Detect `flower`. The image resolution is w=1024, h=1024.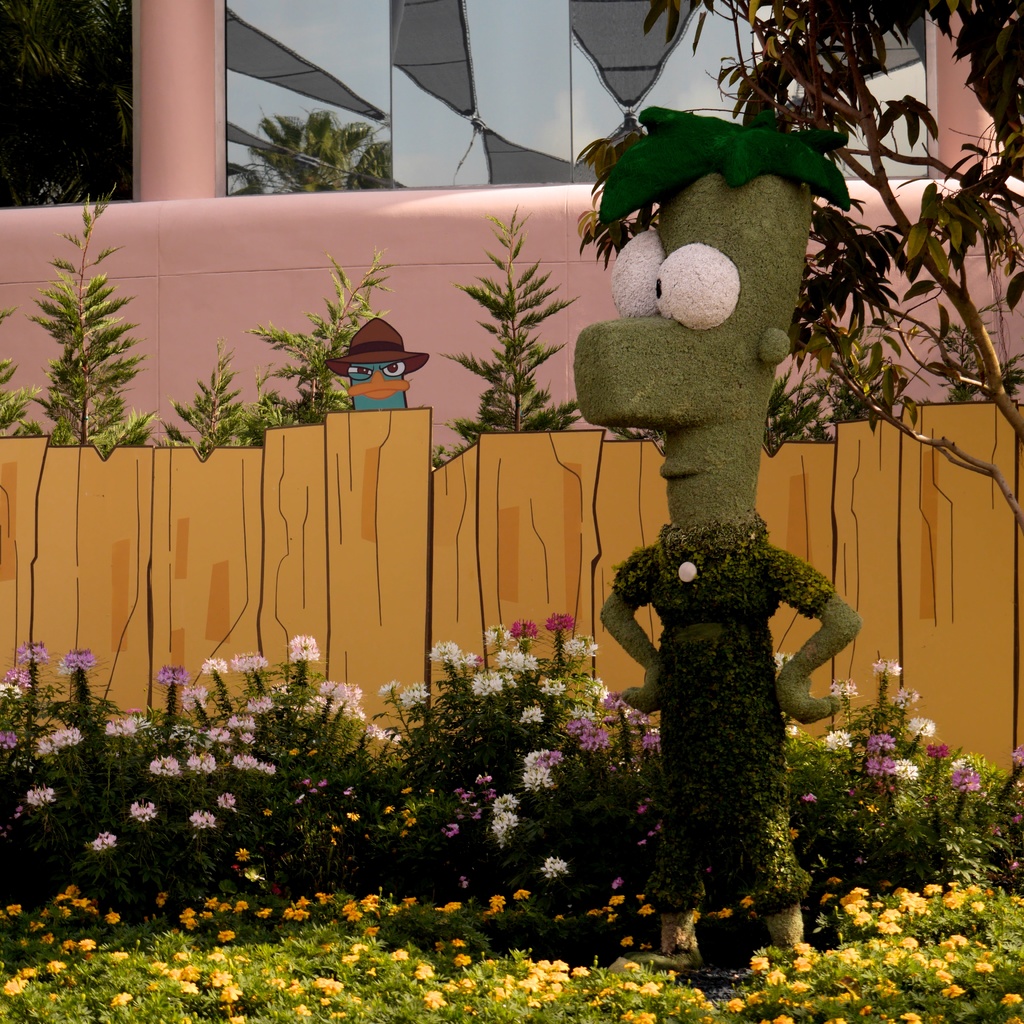
<bbox>536, 854, 570, 879</bbox>.
